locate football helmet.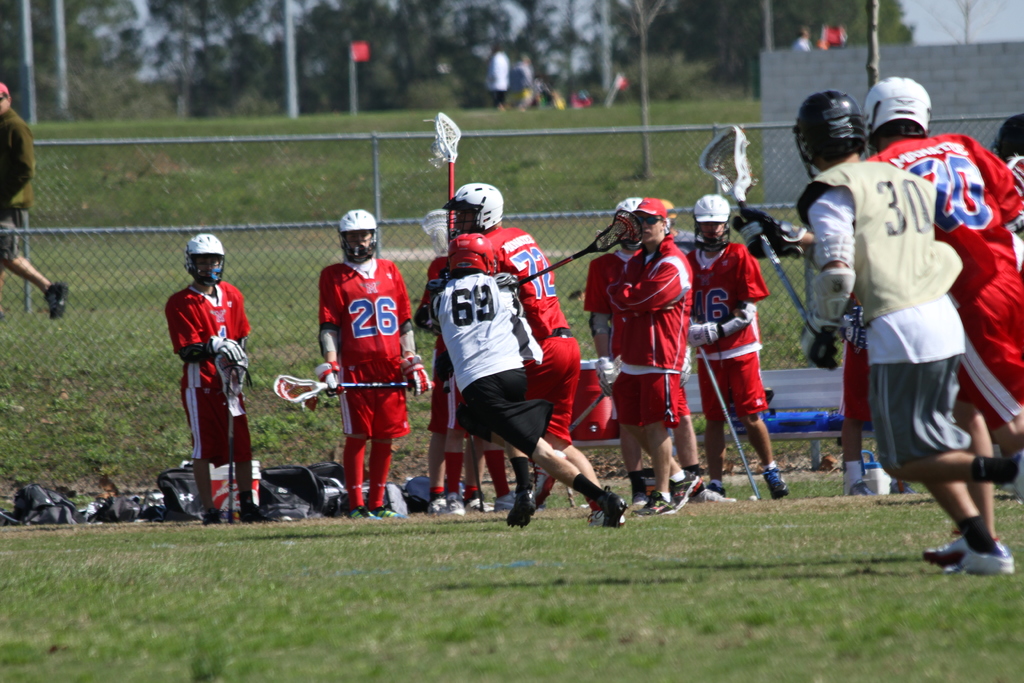
Bounding box: region(440, 179, 506, 238).
